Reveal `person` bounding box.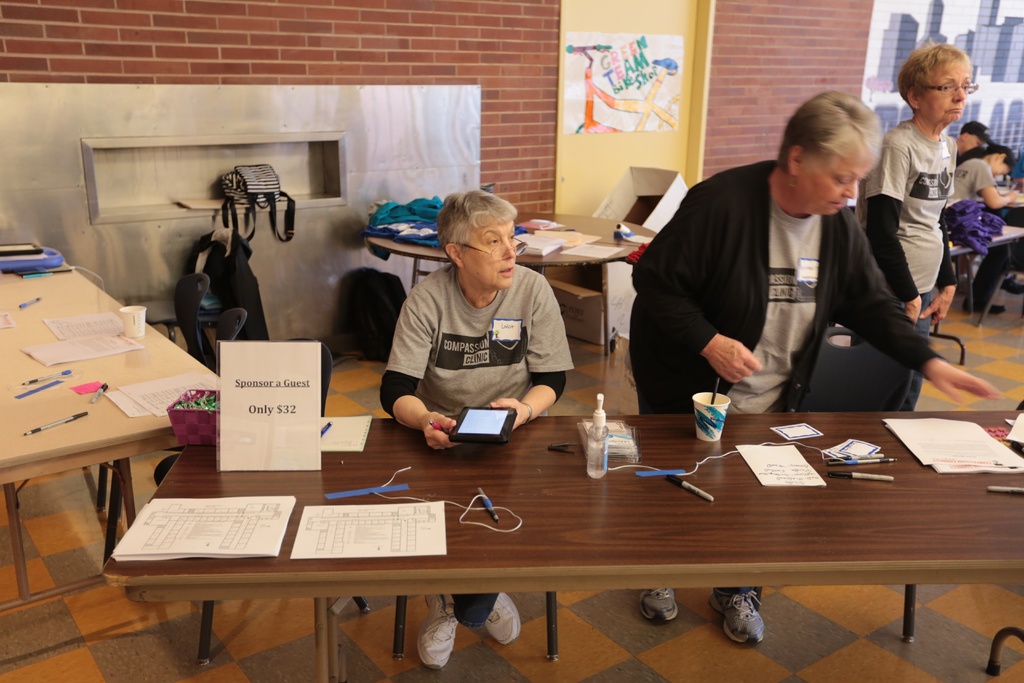
Revealed: l=882, t=31, r=987, b=363.
